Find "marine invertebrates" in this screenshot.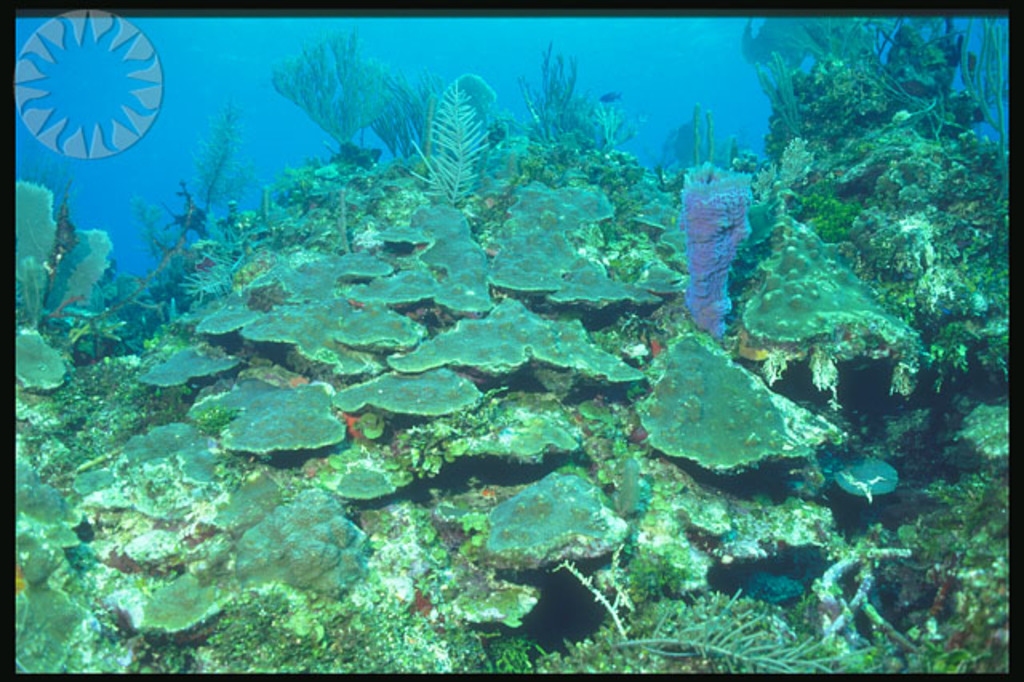
The bounding box for "marine invertebrates" is x1=400, y1=83, x2=486, y2=242.
